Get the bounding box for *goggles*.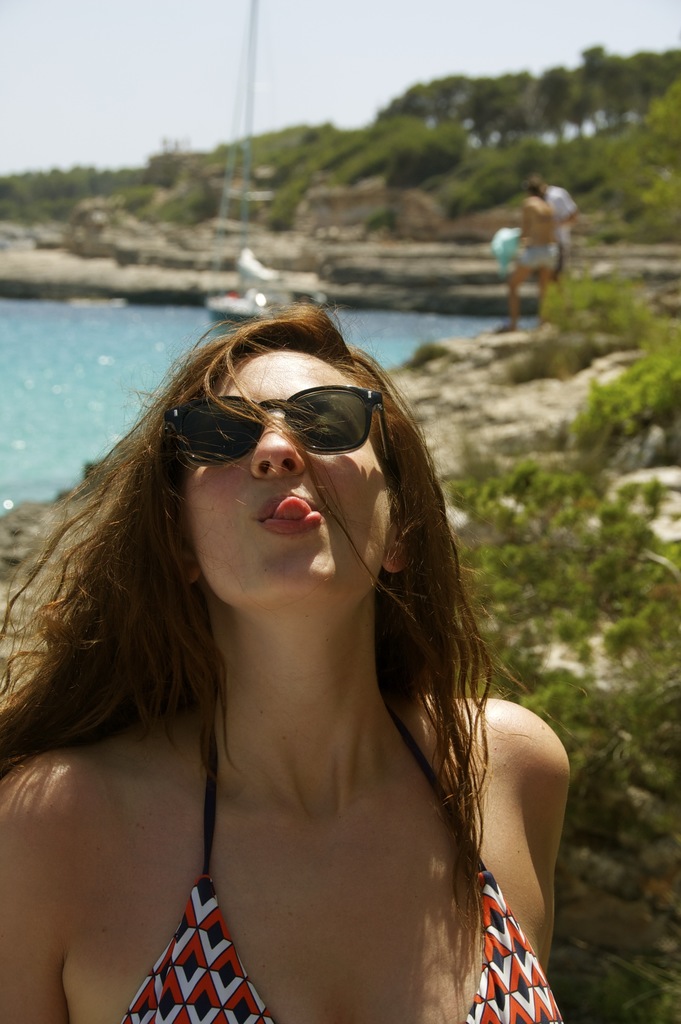
bbox=(171, 380, 390, 467).
